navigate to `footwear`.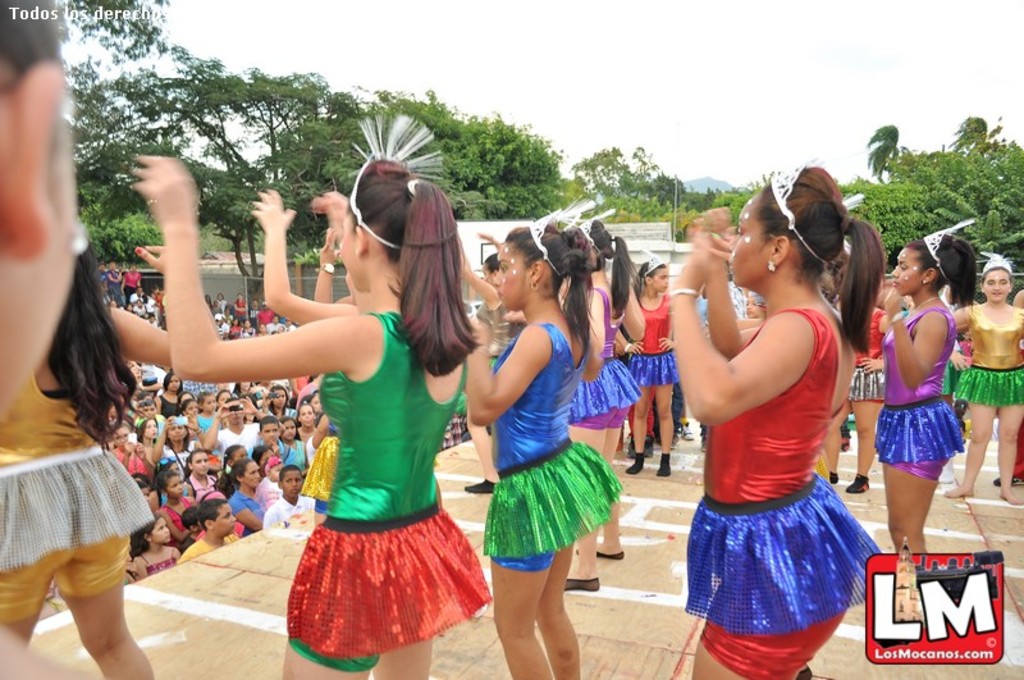
Navigation target: 831:470:841:485.
